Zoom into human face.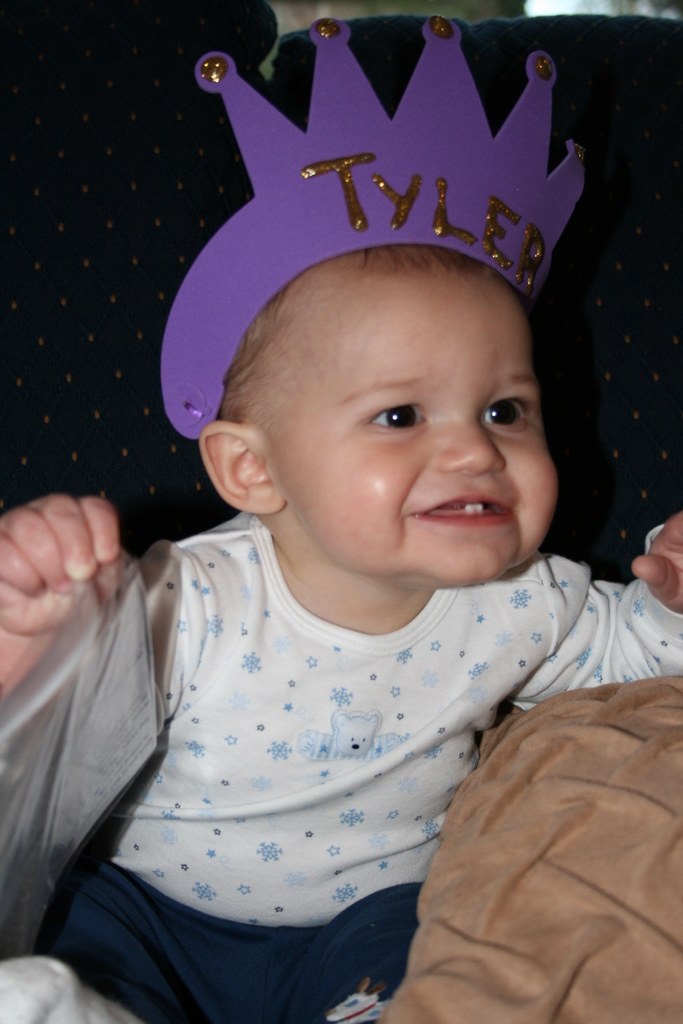
Zoom target: 267/273/557/586.
